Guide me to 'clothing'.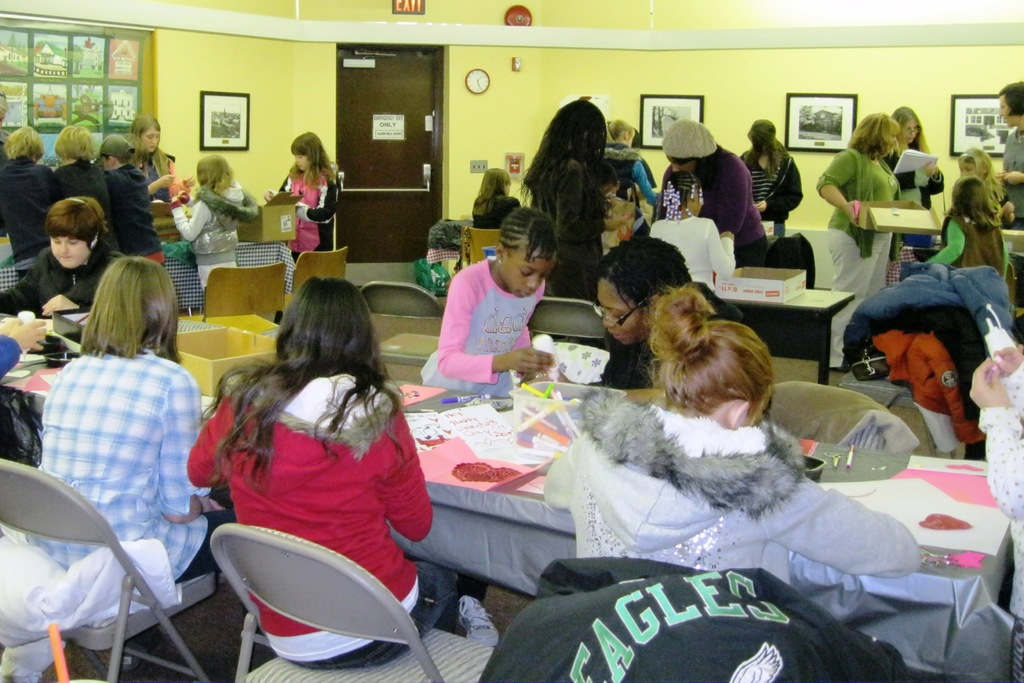
Guidance: bbox(472, 554, 925, 682).
